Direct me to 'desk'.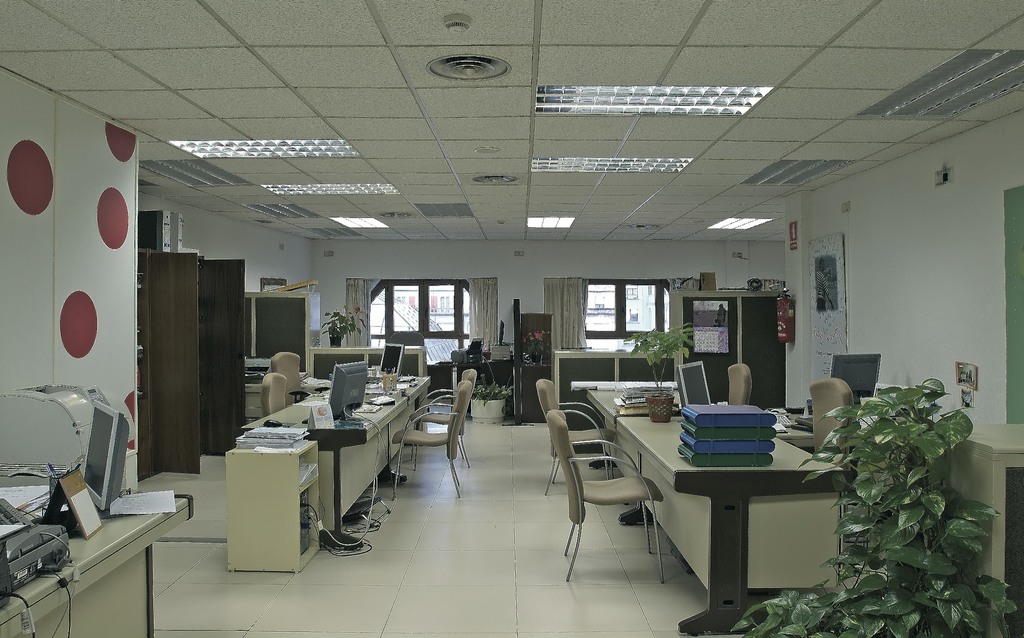
Direction: [0,495,194,637].
